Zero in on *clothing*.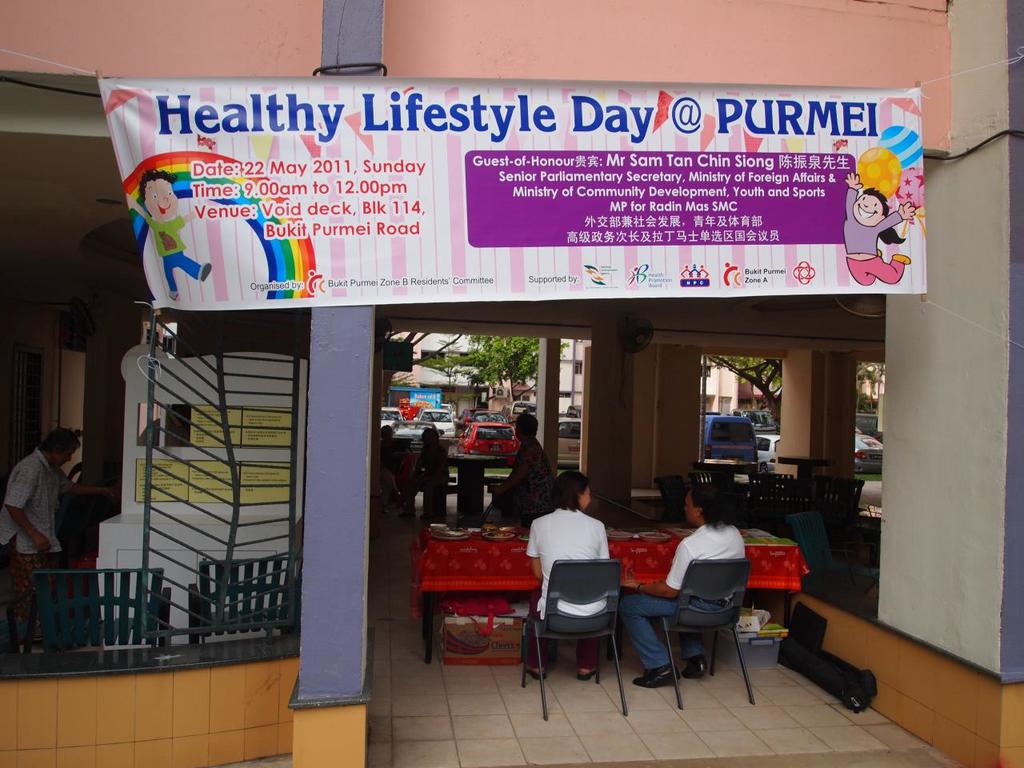
Zeroed in: crop(3, 436, 68, 576).
